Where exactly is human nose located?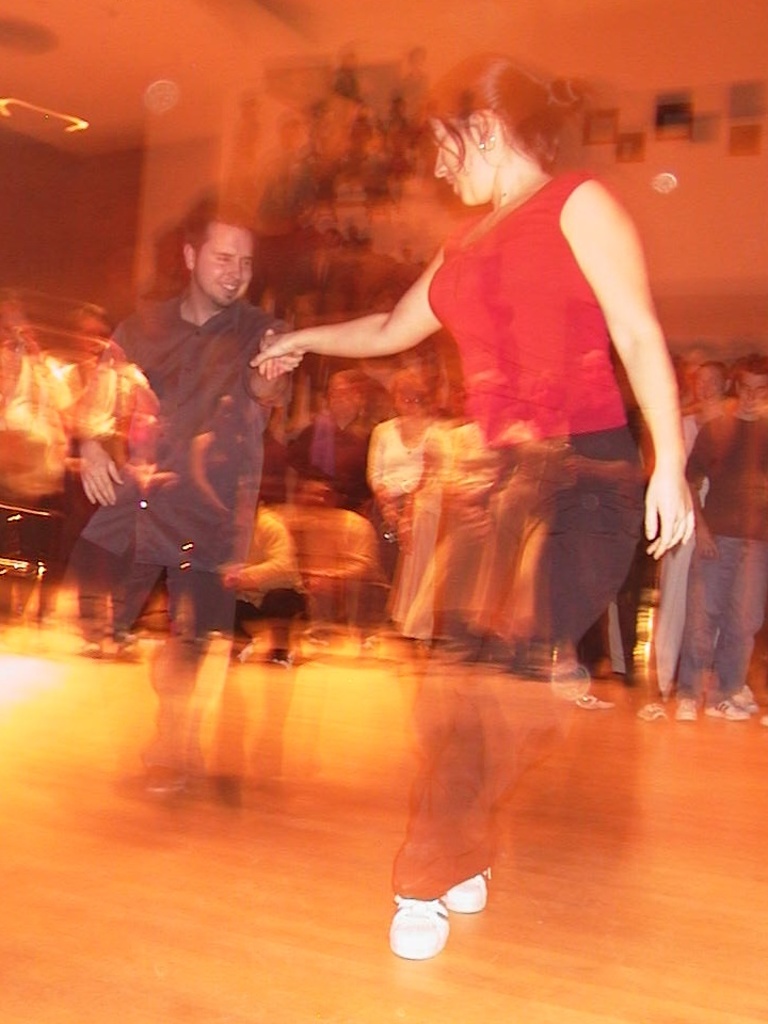
Its bounding box is (left=231, top=257, right=242, bottom=281).
